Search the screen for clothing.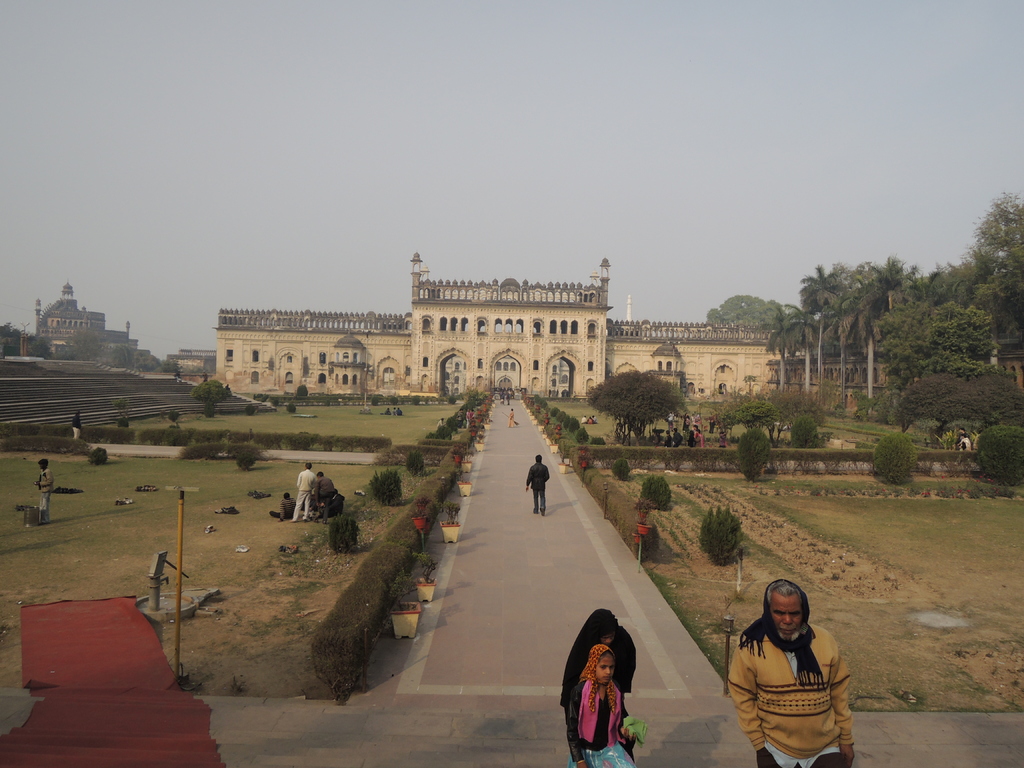
Found at crop(525, 461, 548, 511).
